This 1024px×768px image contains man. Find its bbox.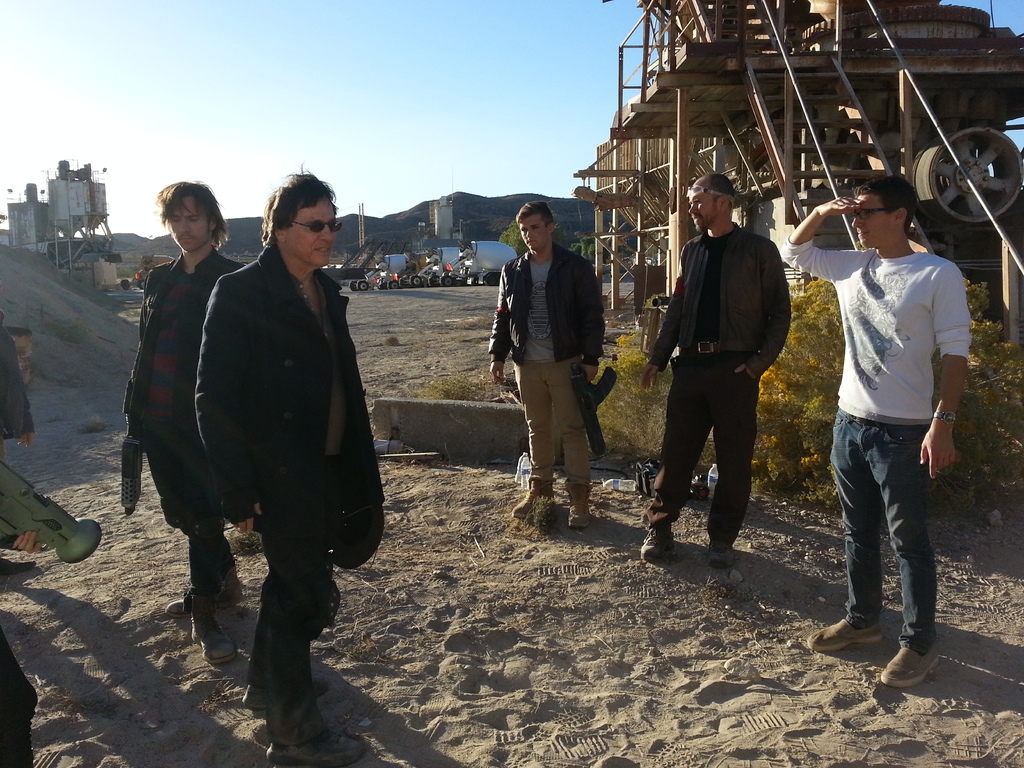
[0,302,38,572].
